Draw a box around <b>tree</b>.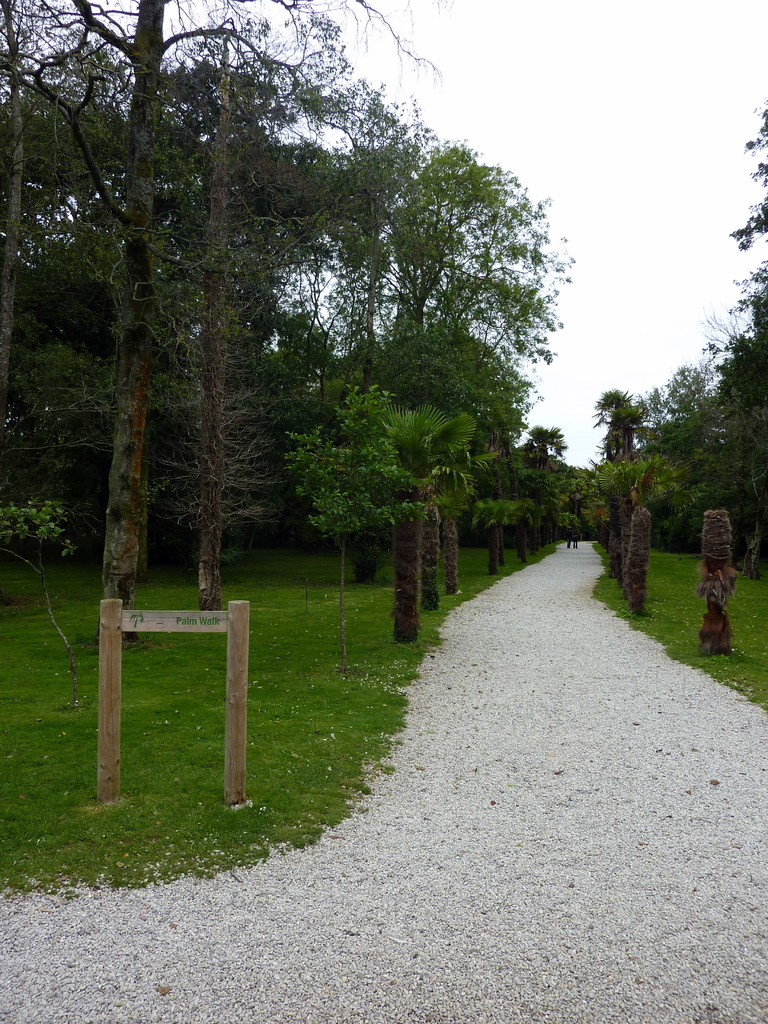
[x1=0, y1=47, x2=166, y2=542].
